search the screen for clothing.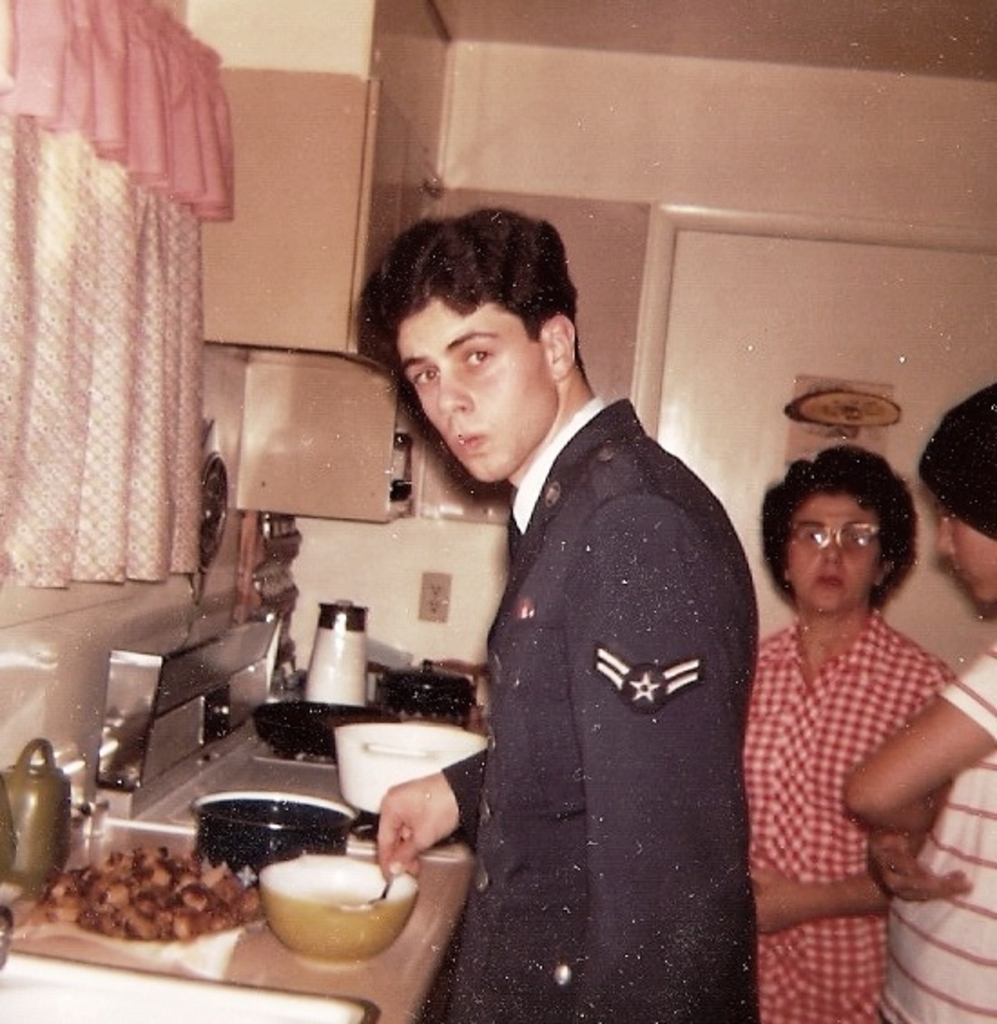
Found at l=736, t=618, r=959, b=1019.
